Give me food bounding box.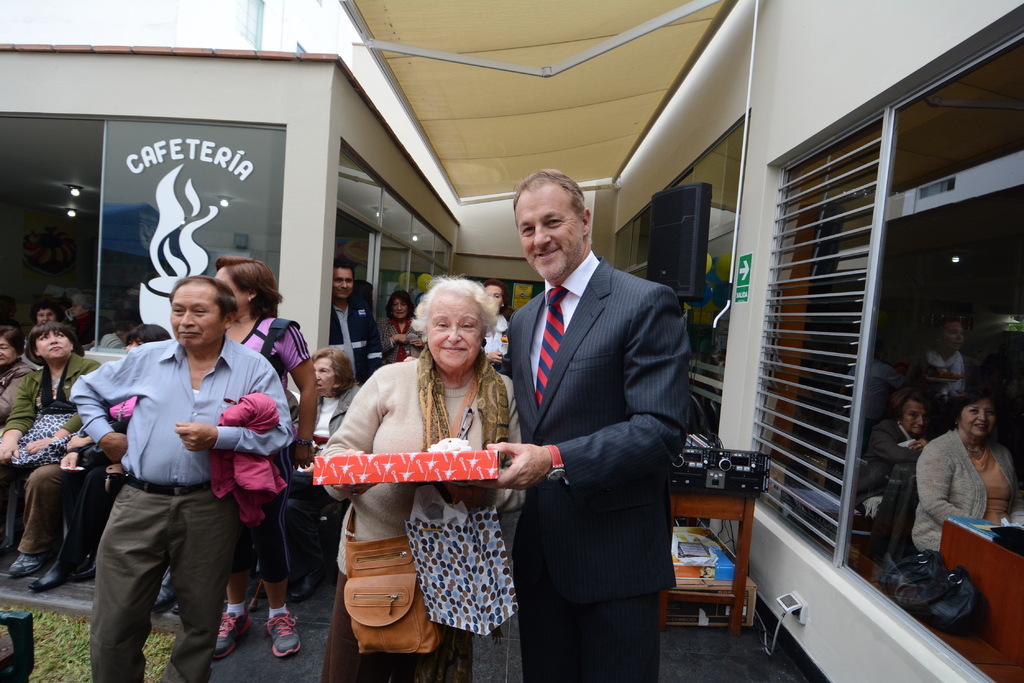
928/364/964/383.
